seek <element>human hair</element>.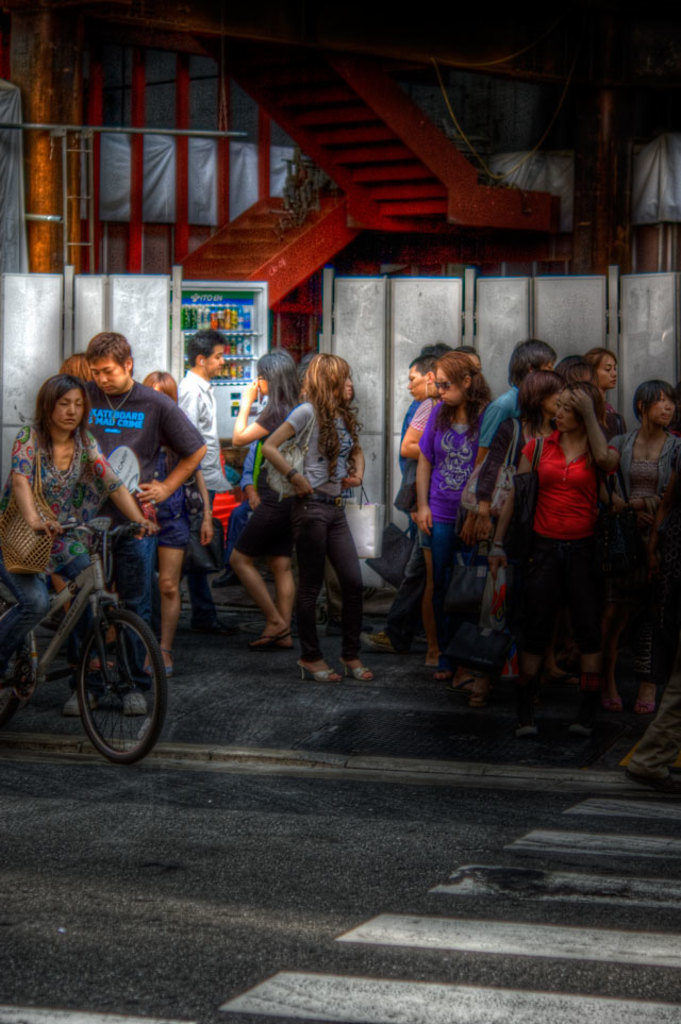
l=27, t=372, r=90, b=463.
